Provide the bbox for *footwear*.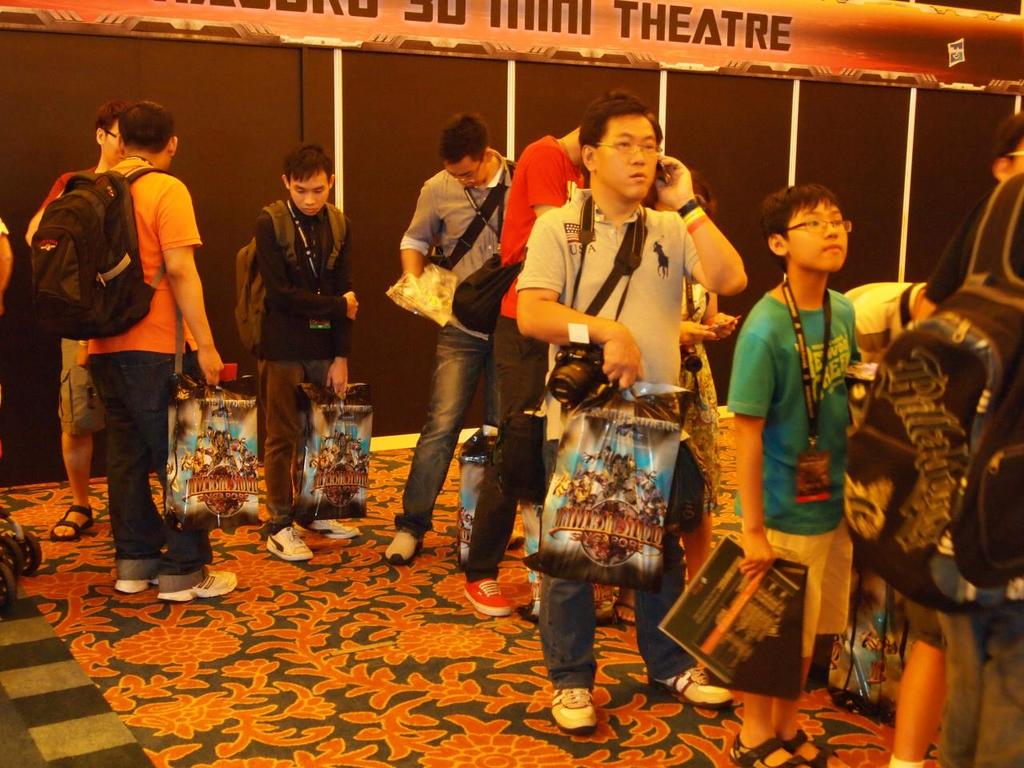
BBox(463, 576, 514, 615).
